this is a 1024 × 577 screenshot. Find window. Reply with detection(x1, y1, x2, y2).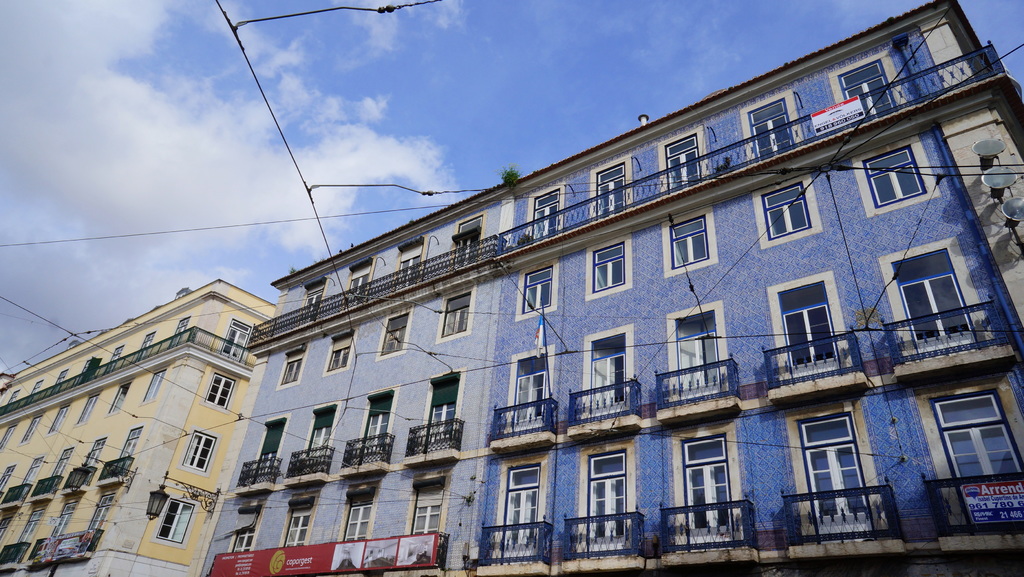
detection(72, 395, 98, 427).
